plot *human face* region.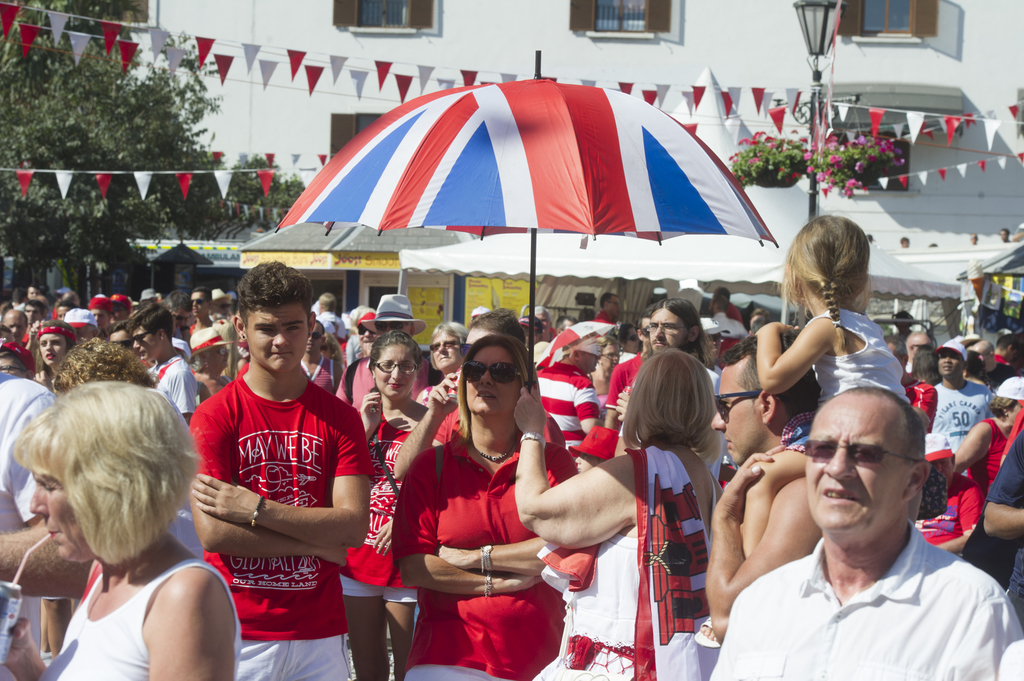
Plotted at 58:306:68:319.
